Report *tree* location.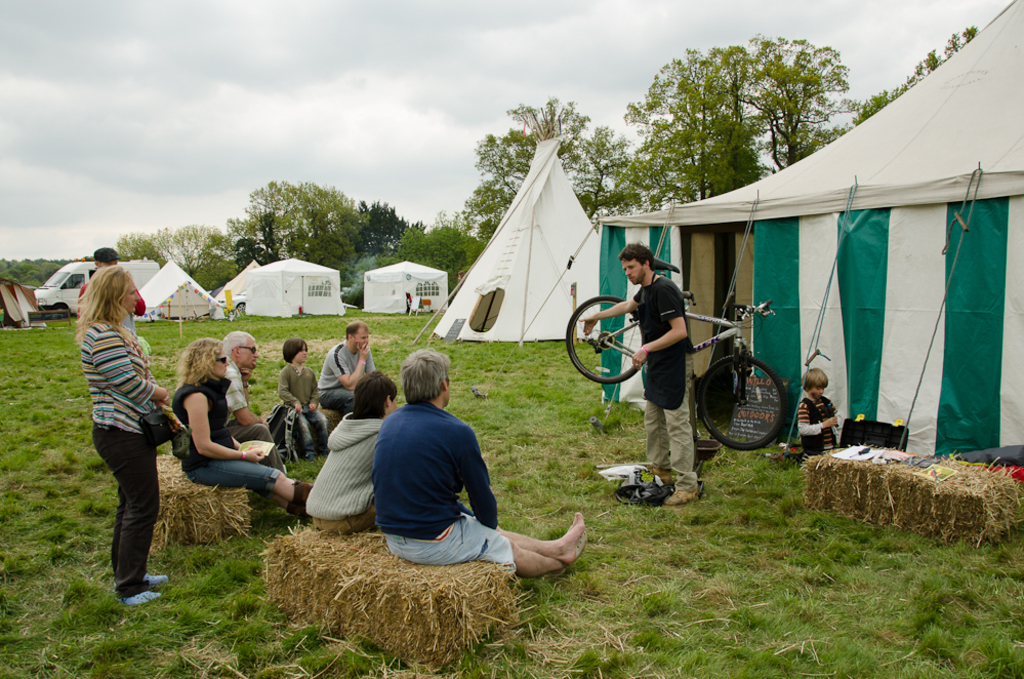
Report: region(388, 217, 504, 308).
